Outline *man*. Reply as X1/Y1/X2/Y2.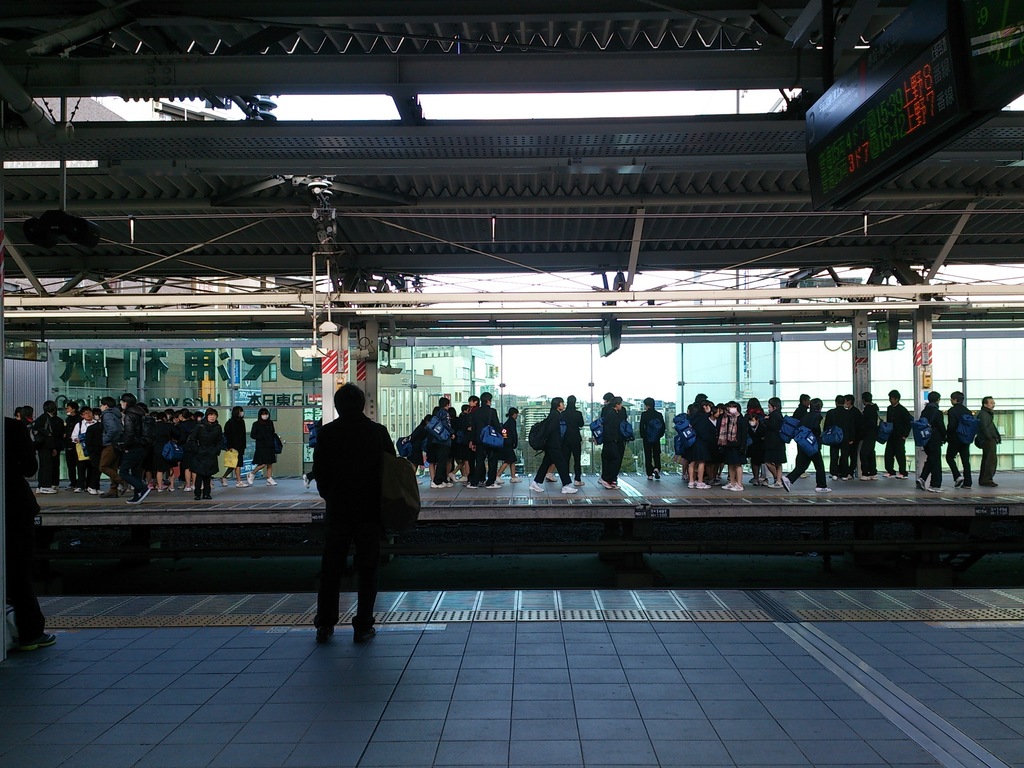
781/397/830/494.
